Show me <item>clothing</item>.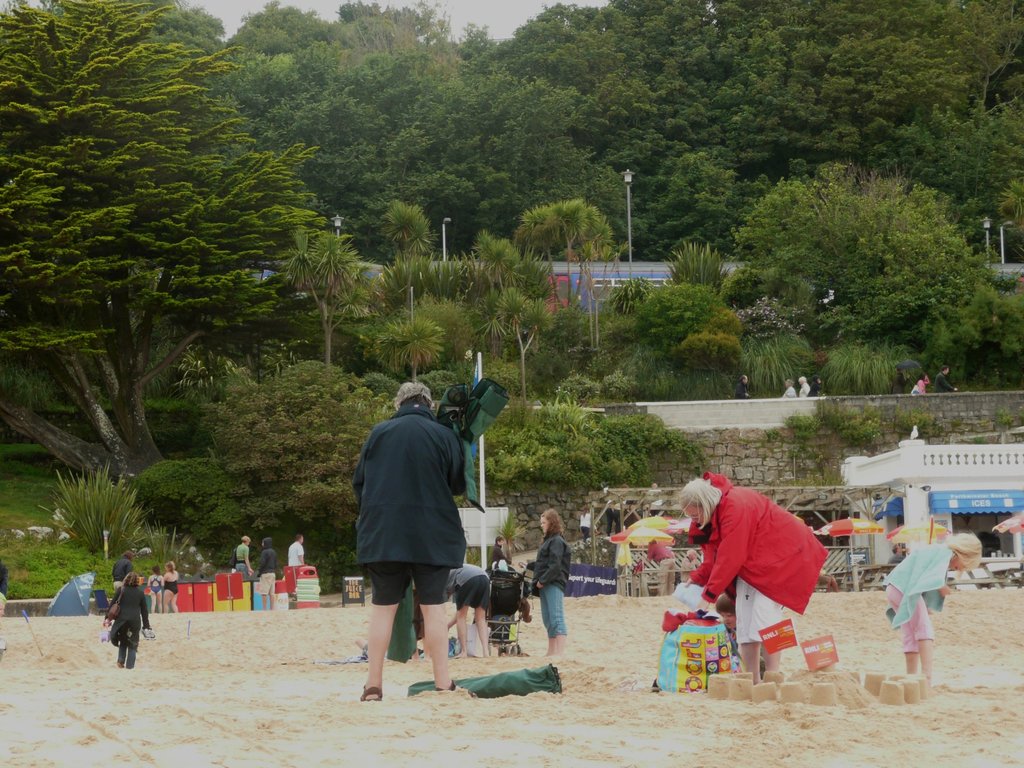
<item>clothing</item> is here: 914:377:930:392.
